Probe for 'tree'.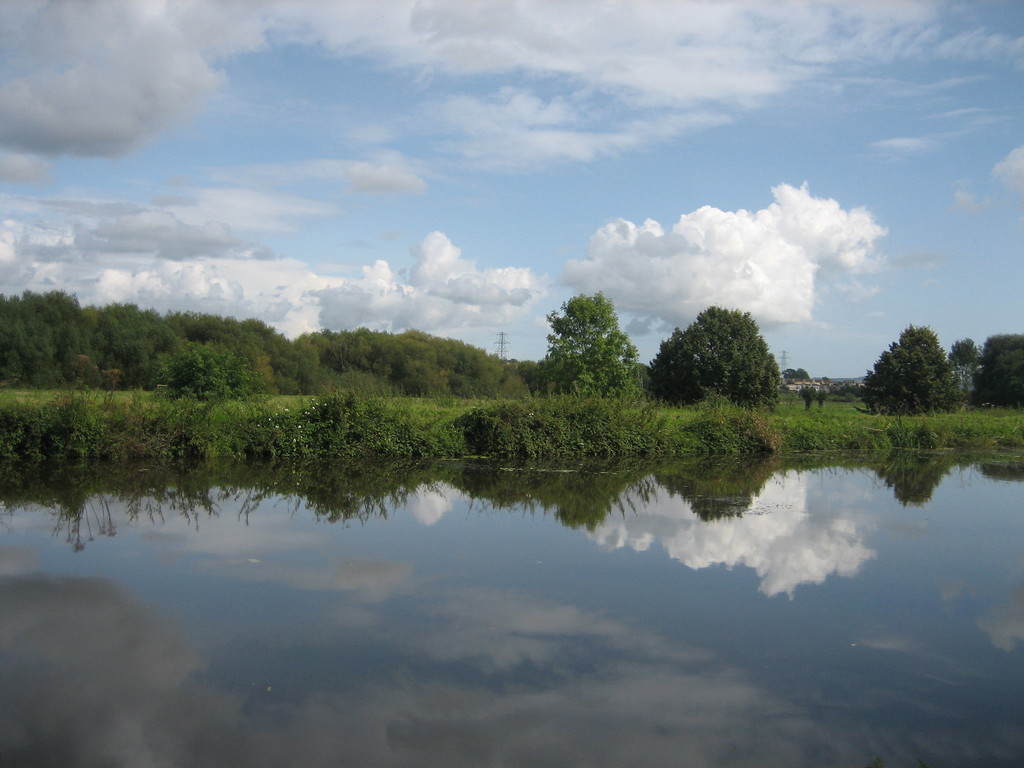
Probe result: pyautogui.locateOnScreen(947, 337, 977, 401).
